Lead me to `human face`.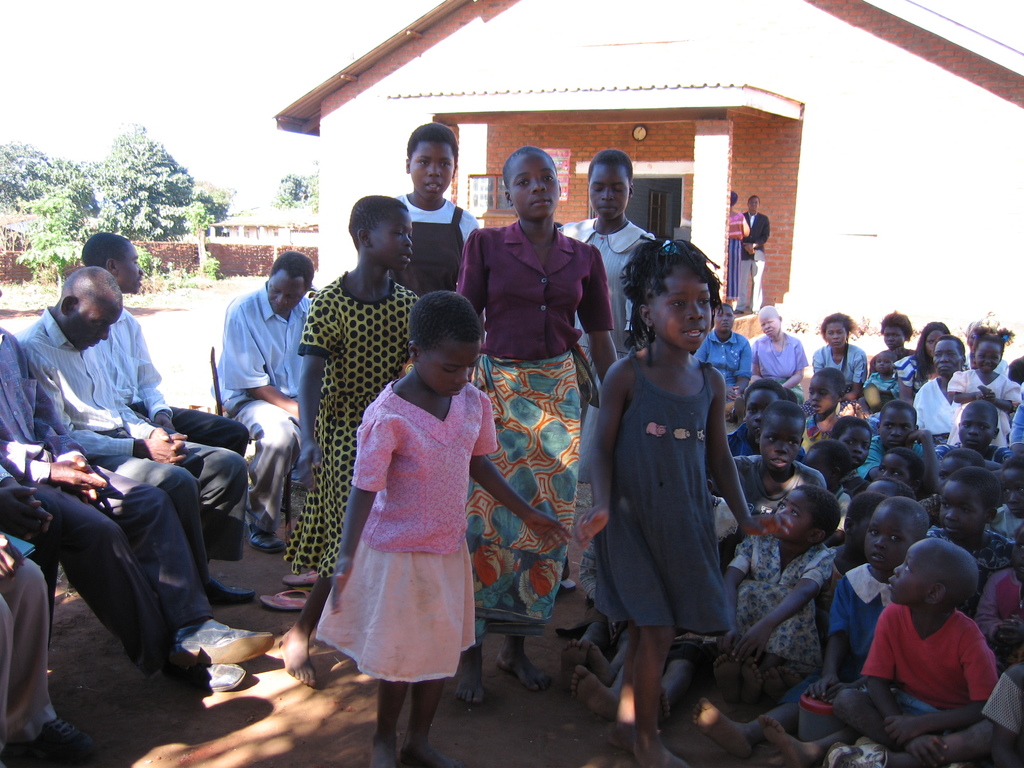
Lead to 744/387/781/439.
